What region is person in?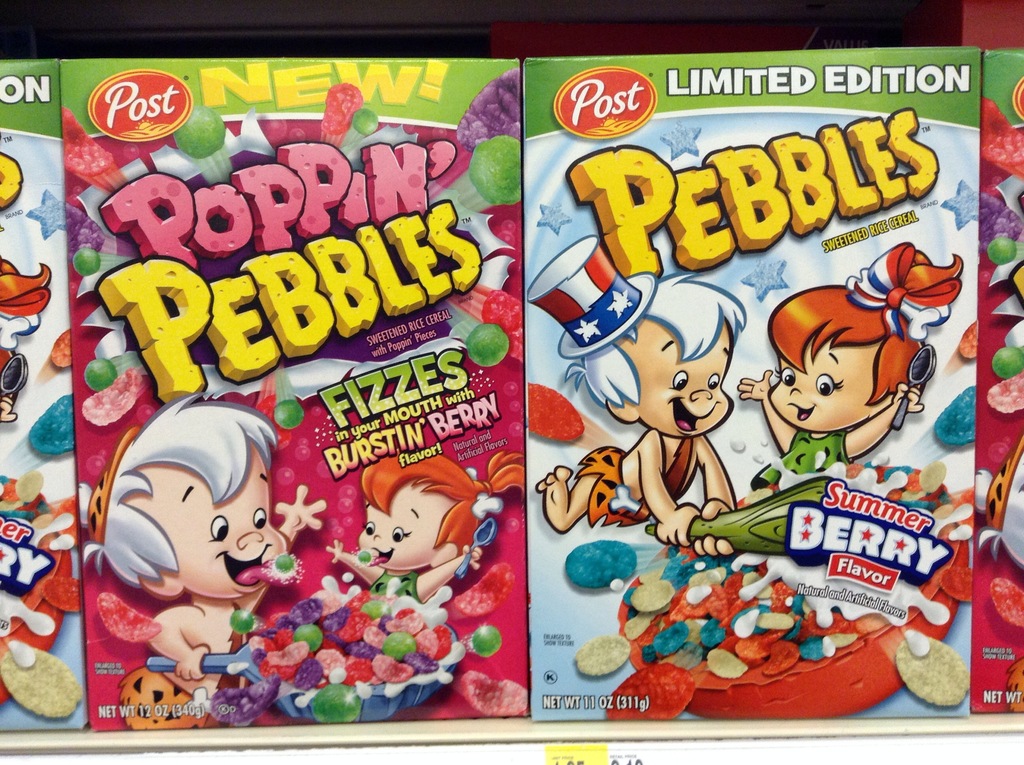
bbox=[85, 380, 317, 689].
